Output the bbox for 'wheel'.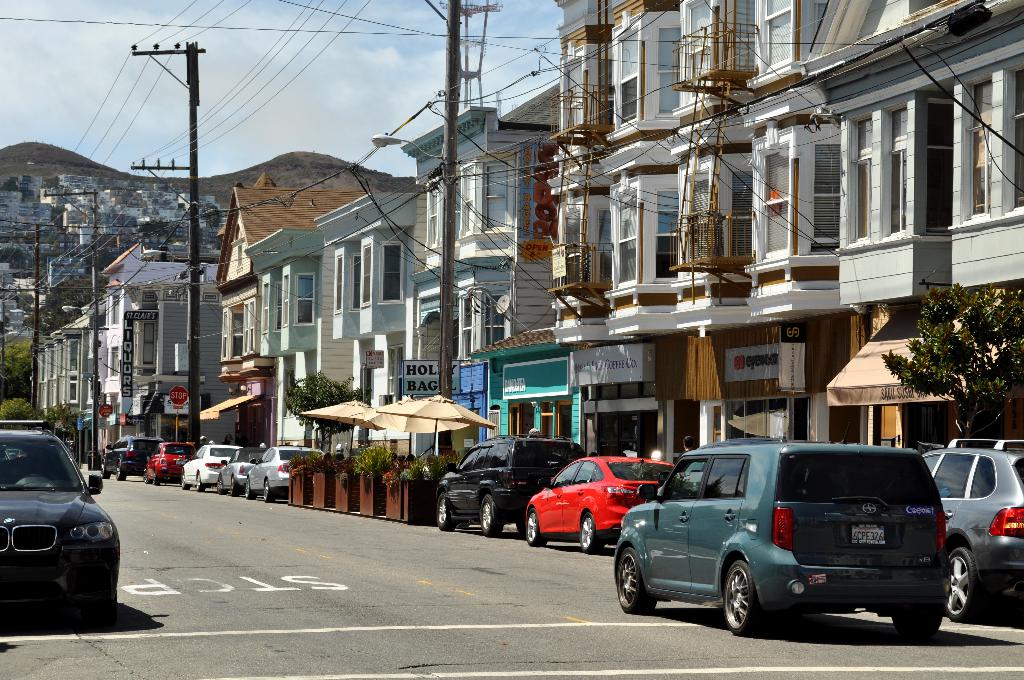
bbox=(195, 468, 207, 493).
